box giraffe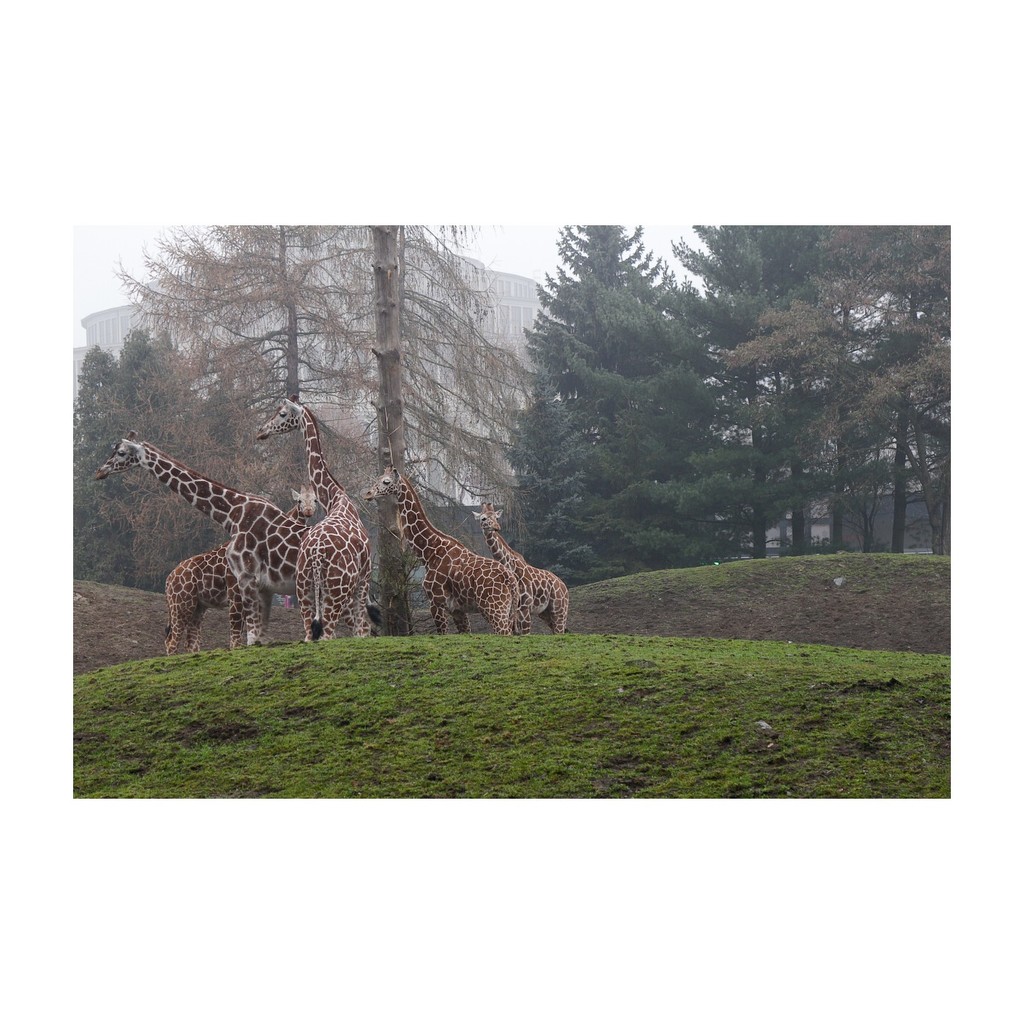
crop(97, 432, 385, 643)
